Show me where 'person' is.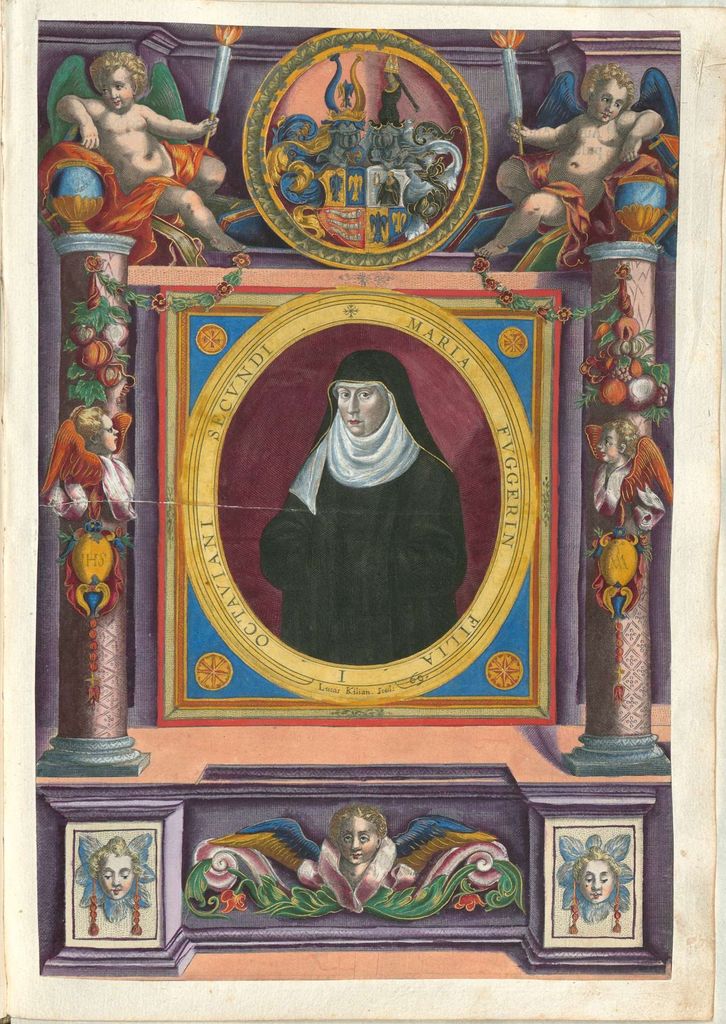
'person' is at {"left": 58, "top": 45, "right": 249, "bottom": 257}.
